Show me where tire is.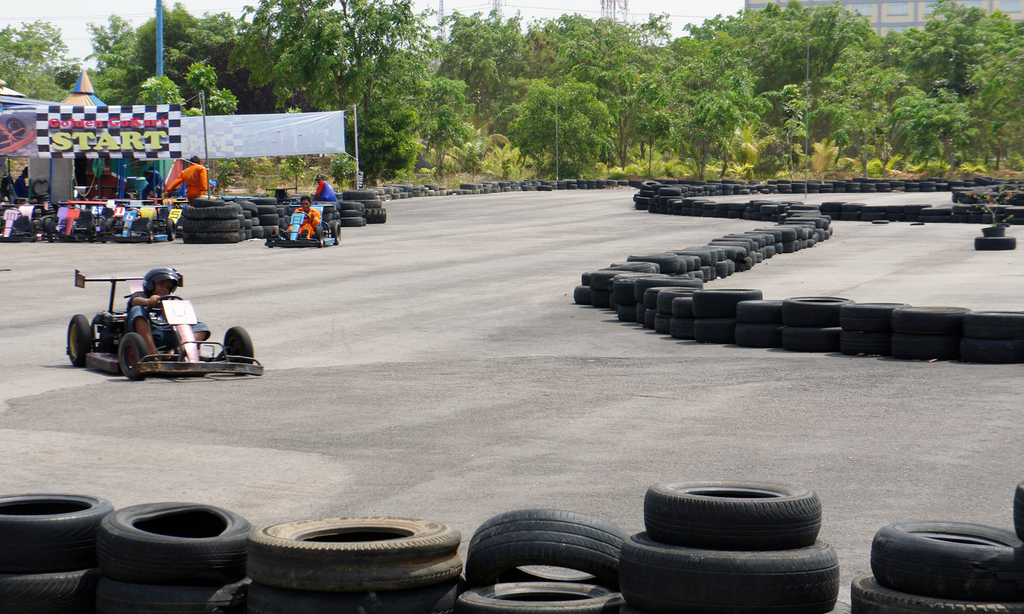
tire is at <region>66, 316, 96, 365</region>.
